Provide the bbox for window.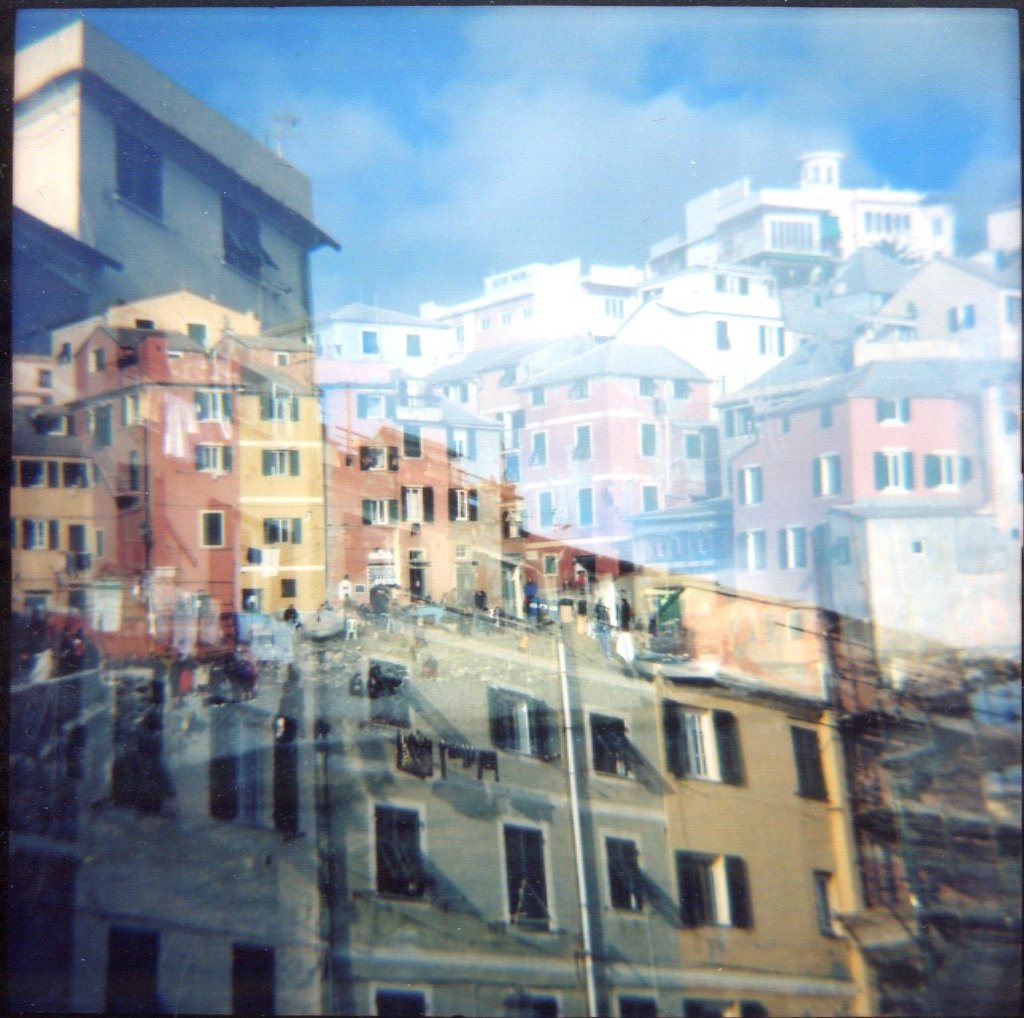
(778, 516, 811, 571).
